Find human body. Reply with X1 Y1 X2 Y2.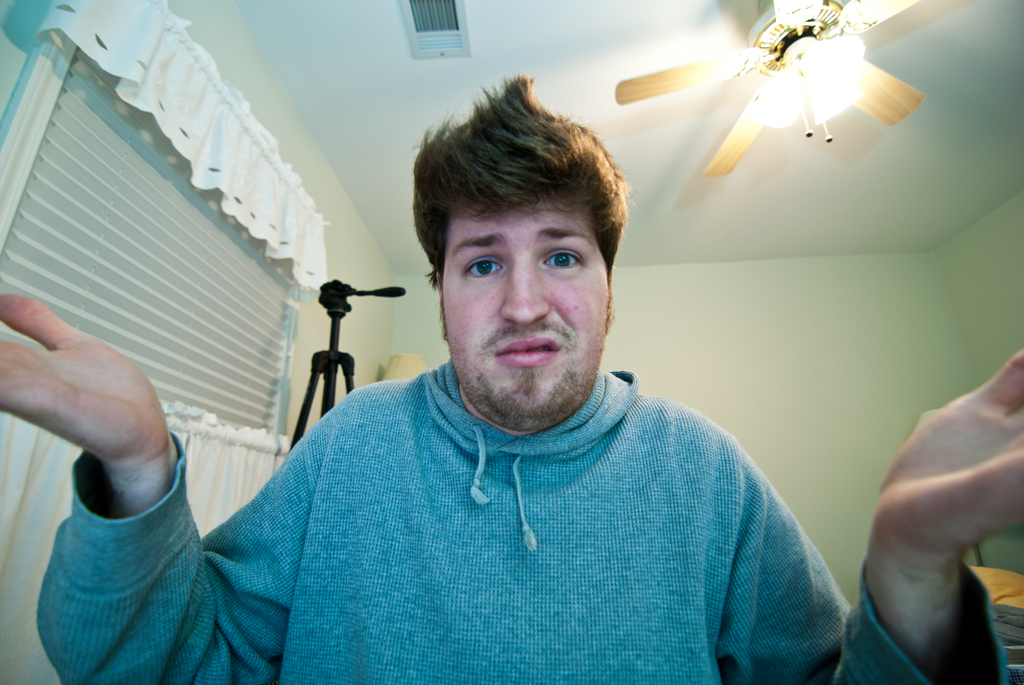
3 54 1023 684.
